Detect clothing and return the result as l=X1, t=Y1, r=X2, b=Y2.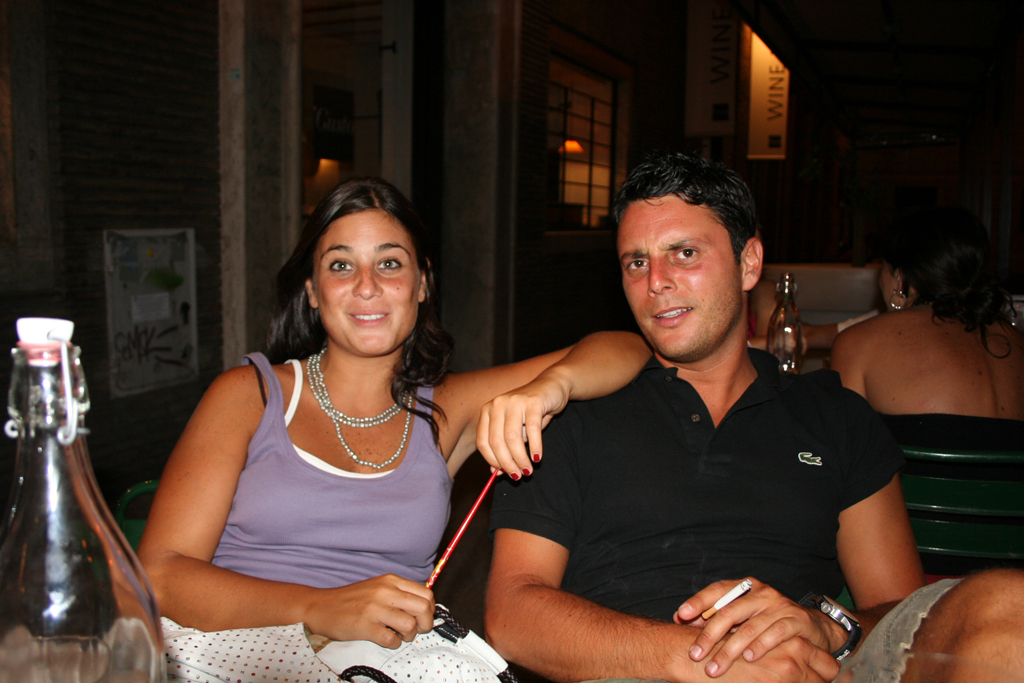
l=489, t=344, r=973, b=682.
